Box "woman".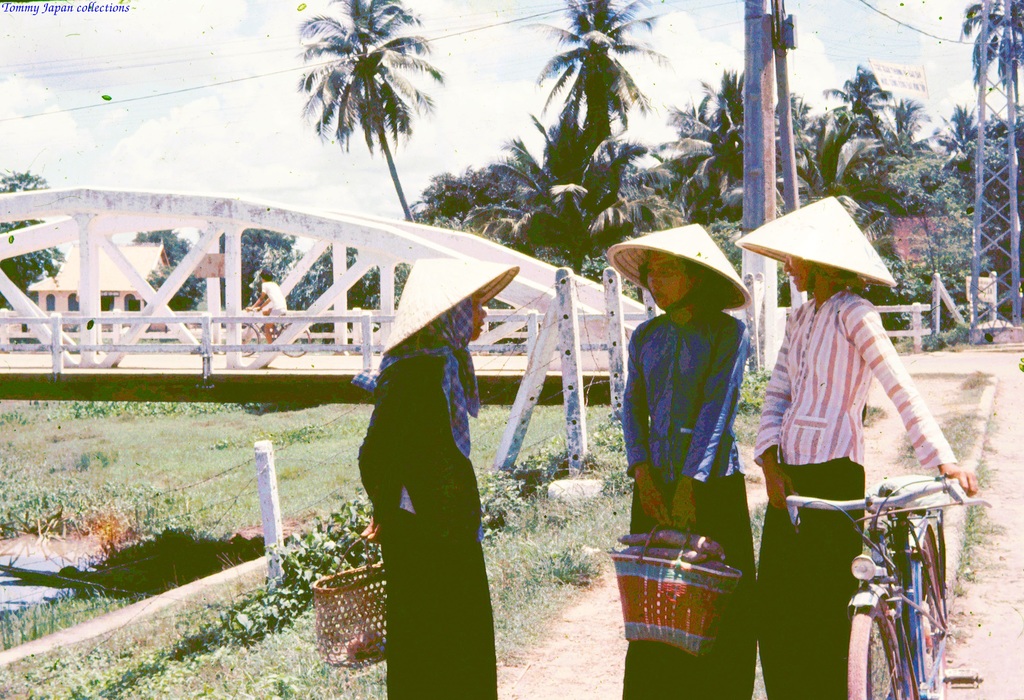
region(349, 289, 499, 696).
